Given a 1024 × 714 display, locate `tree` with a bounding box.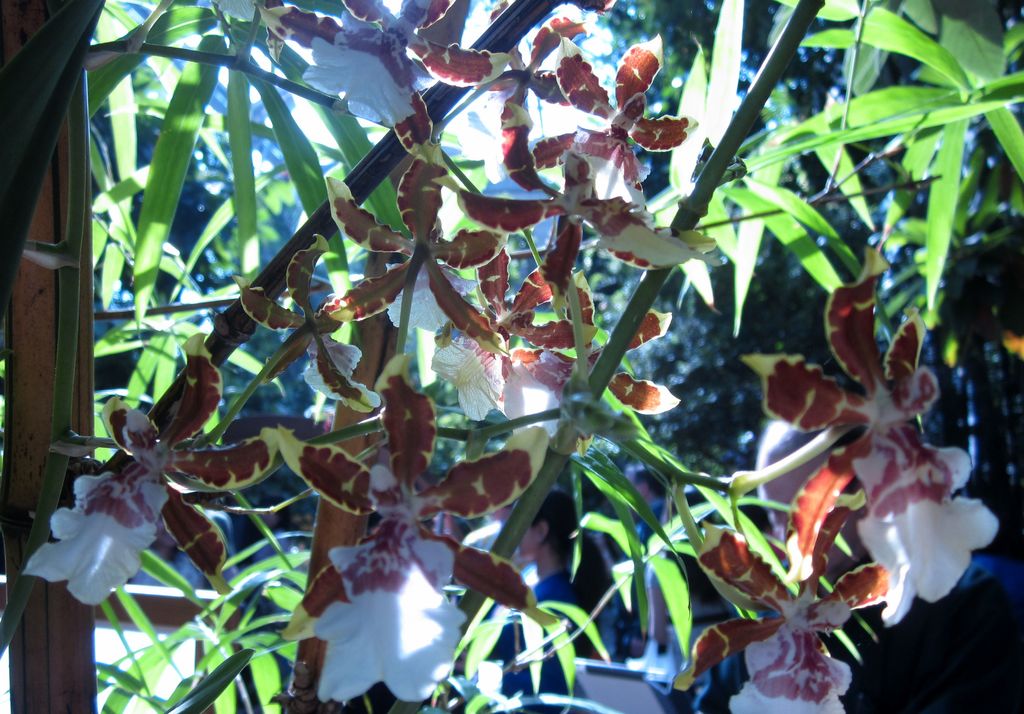
Located: x1=2 y1=0 x2=1023 y2=713.
